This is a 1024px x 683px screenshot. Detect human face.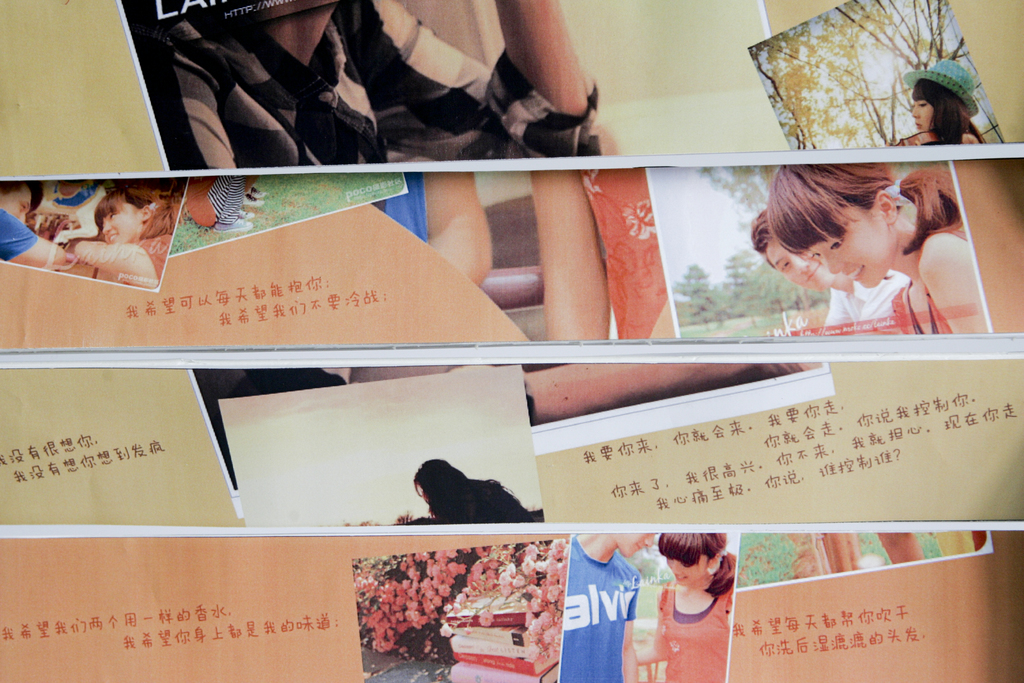
(913, 90, 938, 139).
